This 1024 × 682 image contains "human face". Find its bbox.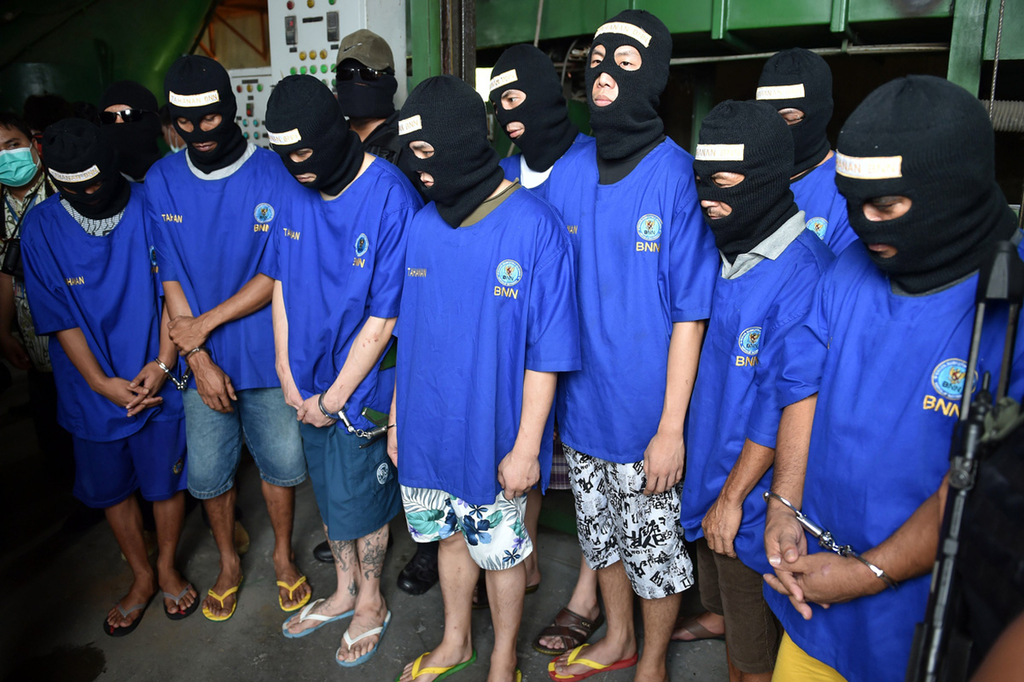
{"x1": 277, "y1": 145, "x2": 317, "y2": 185}.
